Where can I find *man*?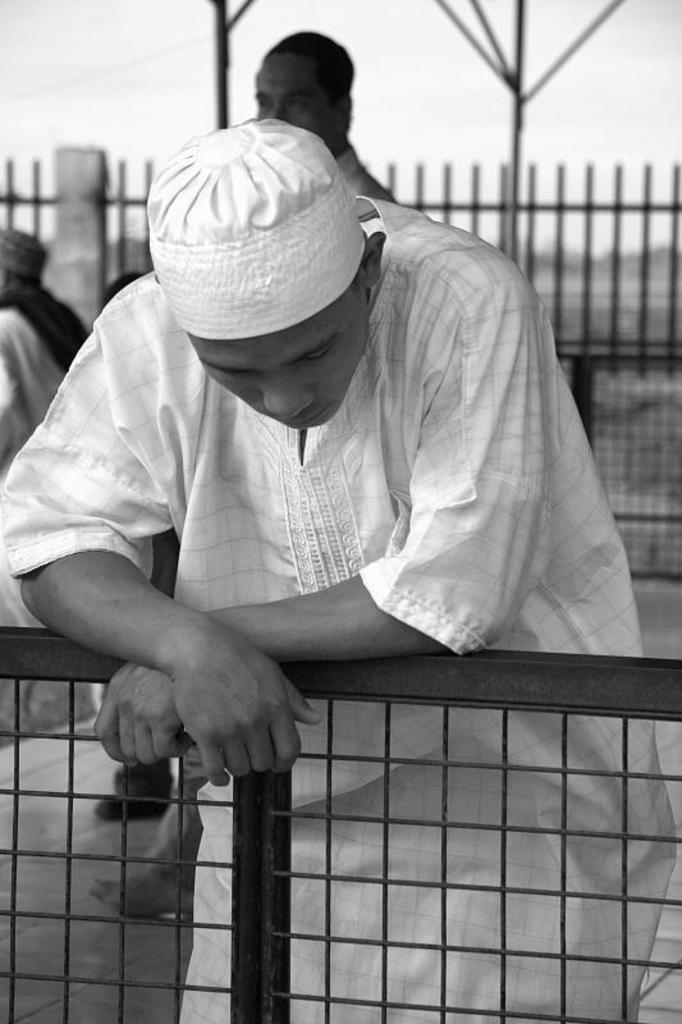
You can find it at 0 227 91 480.
